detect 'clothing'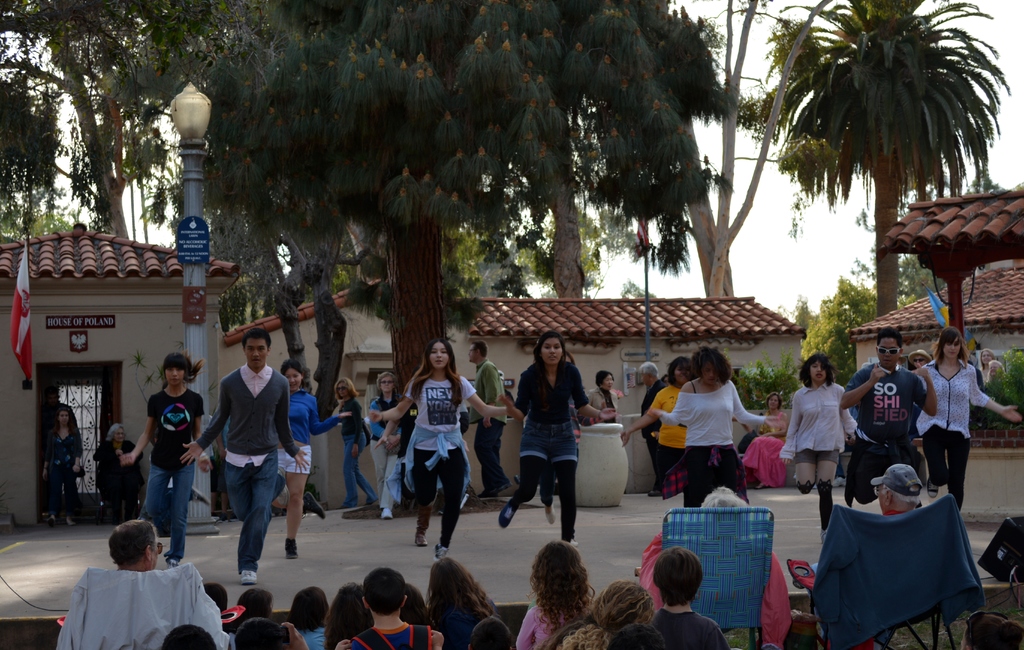
x1=150 y1=380 x2=206 y2=557
